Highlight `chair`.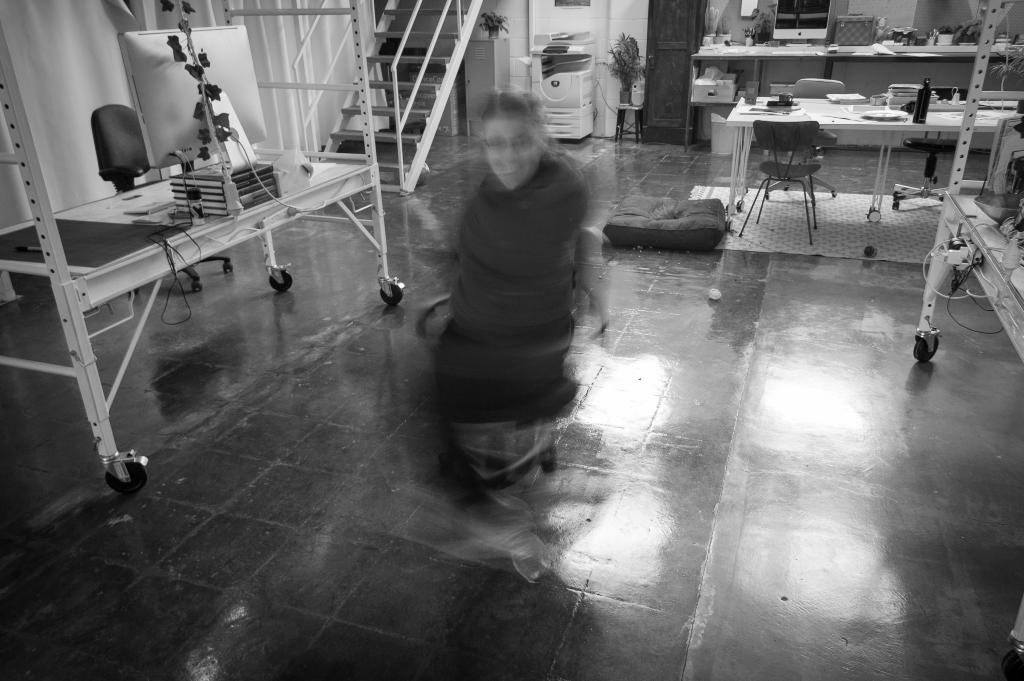
Highlighted region: select_region(767, 78, 846, 198).
